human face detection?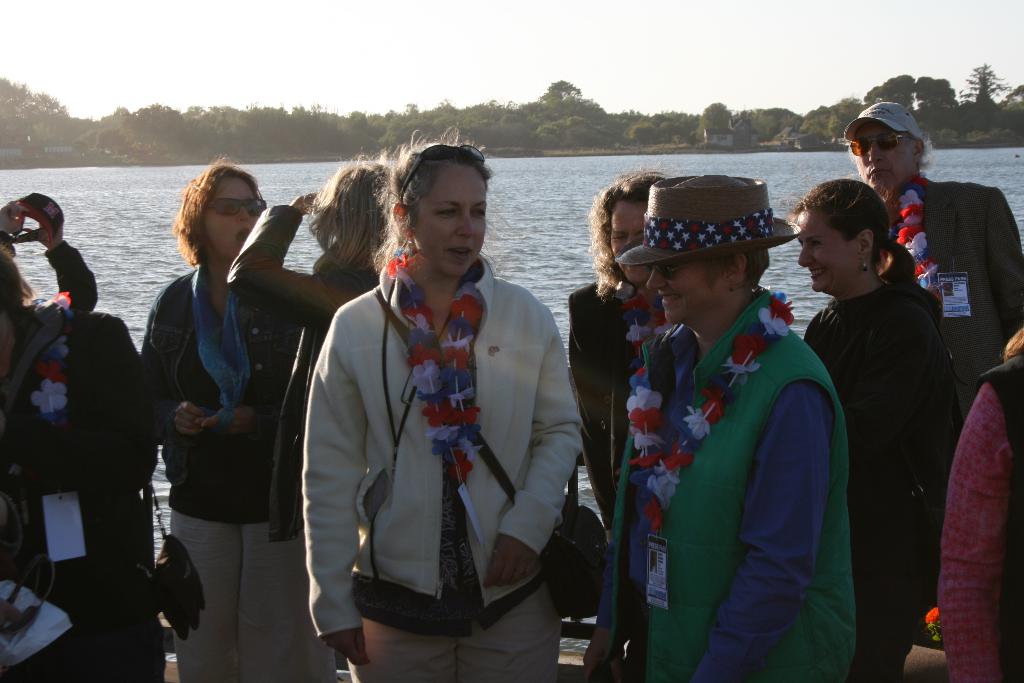
(414, 161, 481, 276)
